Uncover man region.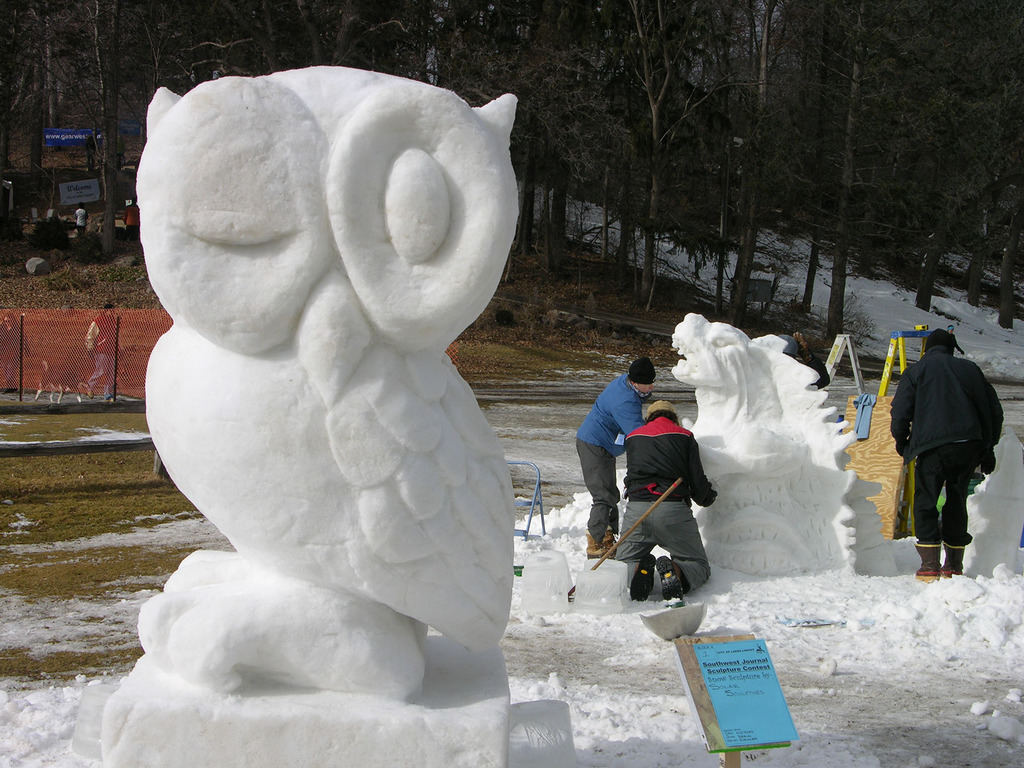
Uncovered: {"x1": 889, "y1": 328, "x2": 1004, "y2": 583}.
